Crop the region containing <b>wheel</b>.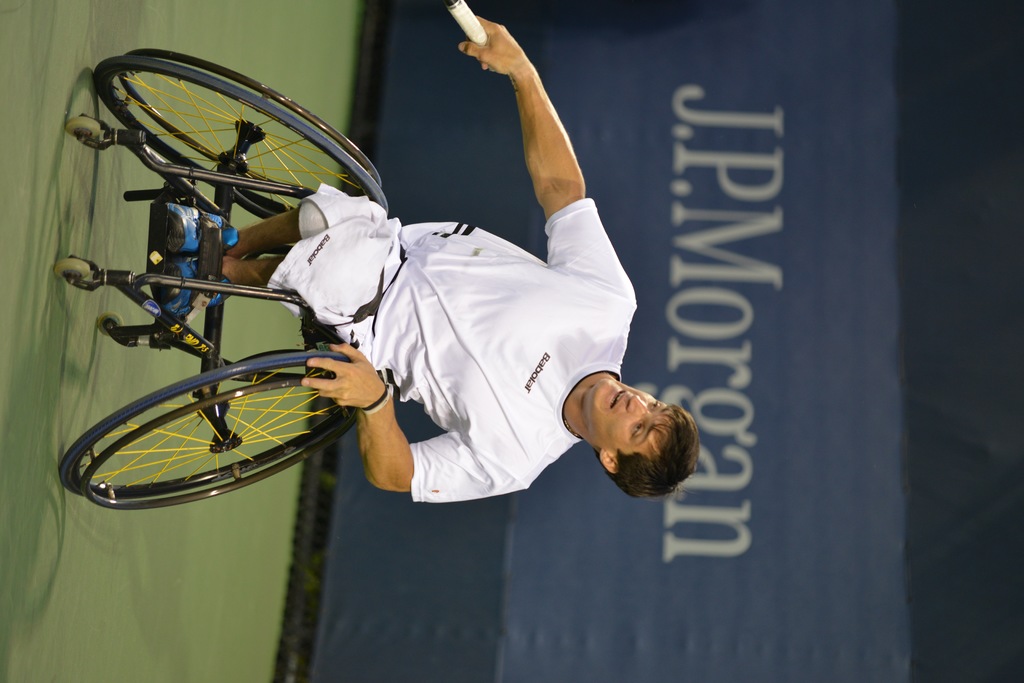
Crop region: detection(78, 372, 354, 503).
